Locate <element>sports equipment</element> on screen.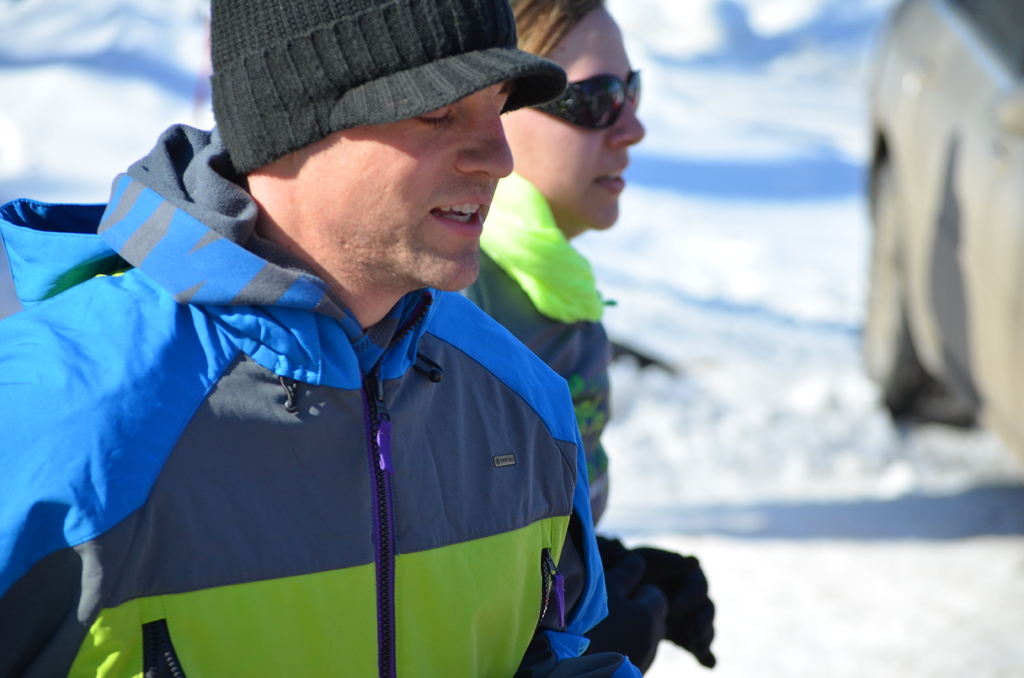
On screen at bbox=(584, 543, 714, 677).
